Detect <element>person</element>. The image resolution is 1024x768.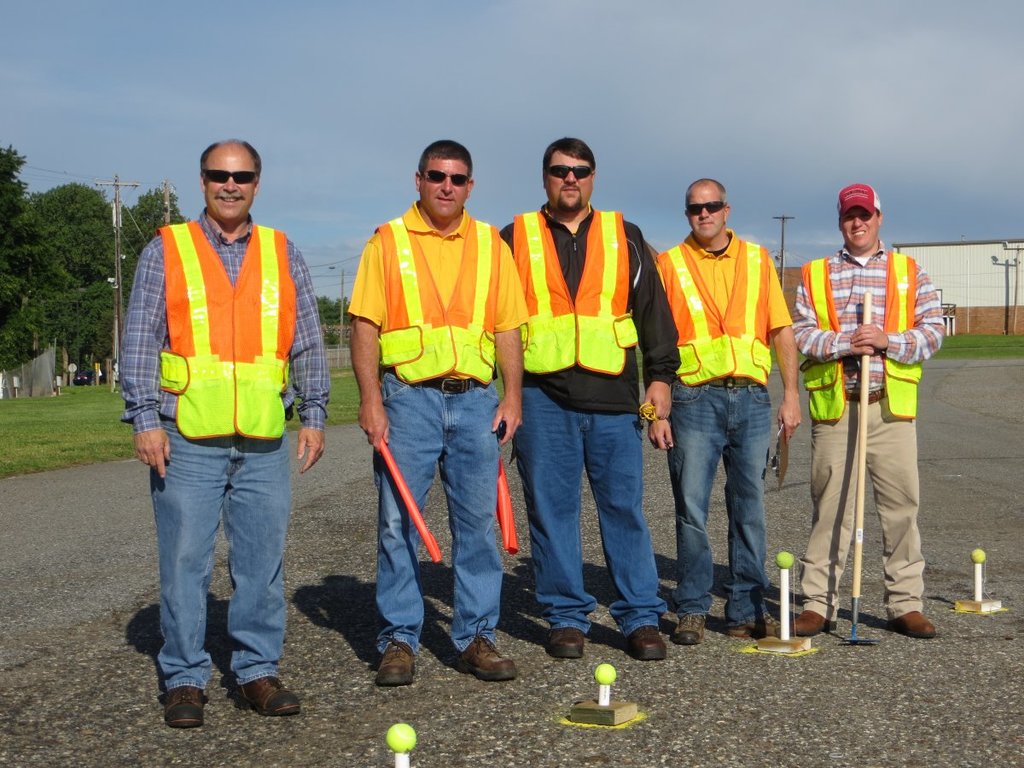
bbox=(504, 126, 673, 672).
